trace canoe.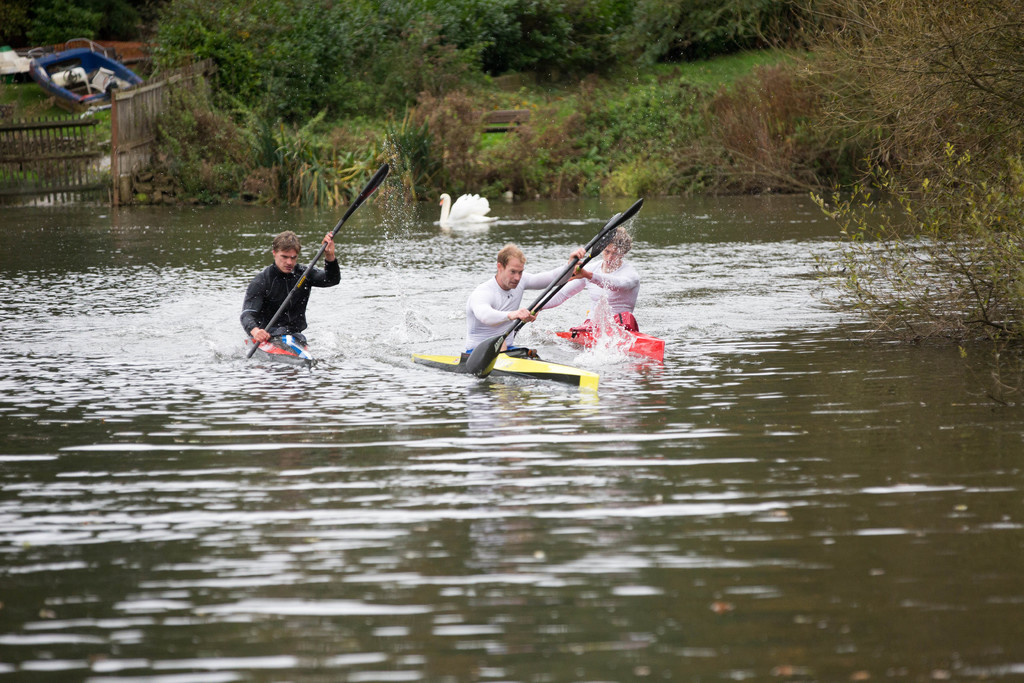
Traced to select_region(240, 336, 320, 370).
